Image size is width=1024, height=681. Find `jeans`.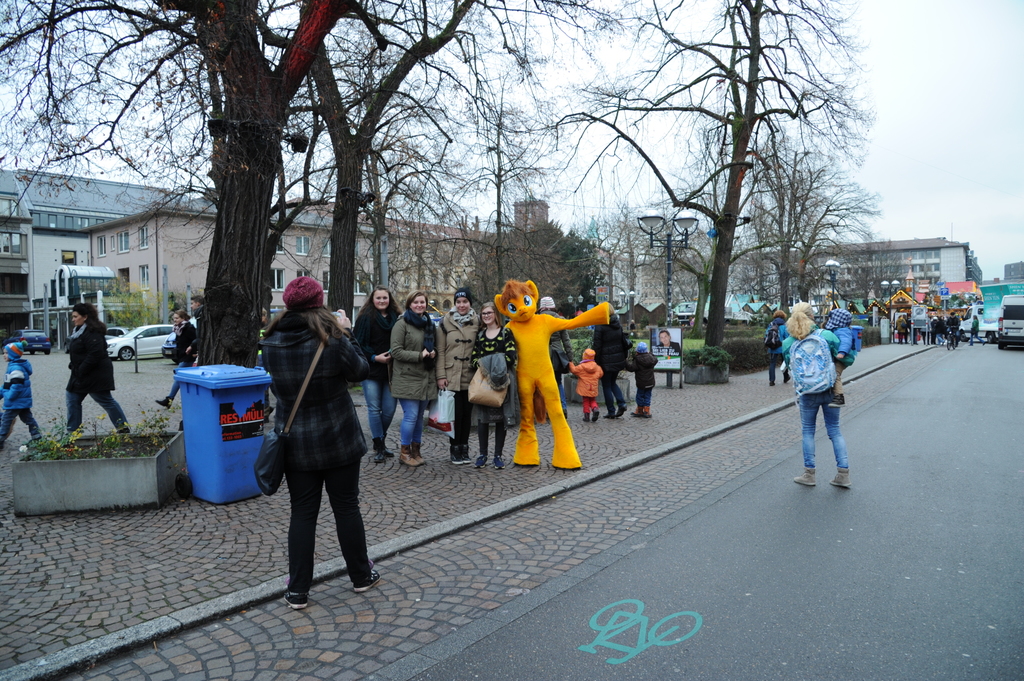
607/370/628/409.
